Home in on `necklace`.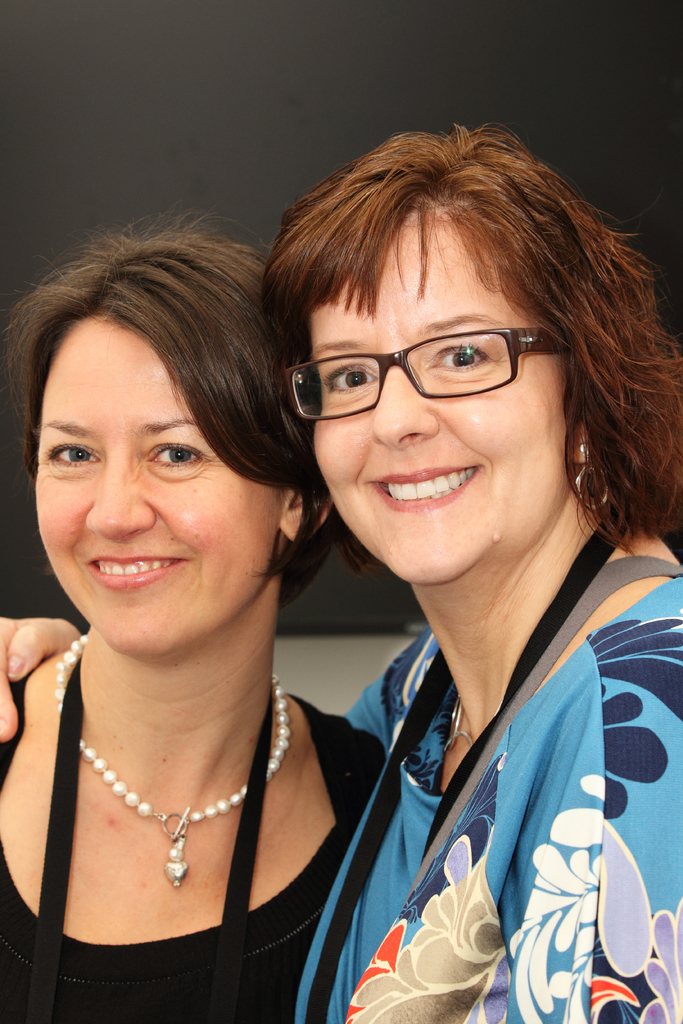
Homed in at [58,636,293,884].
